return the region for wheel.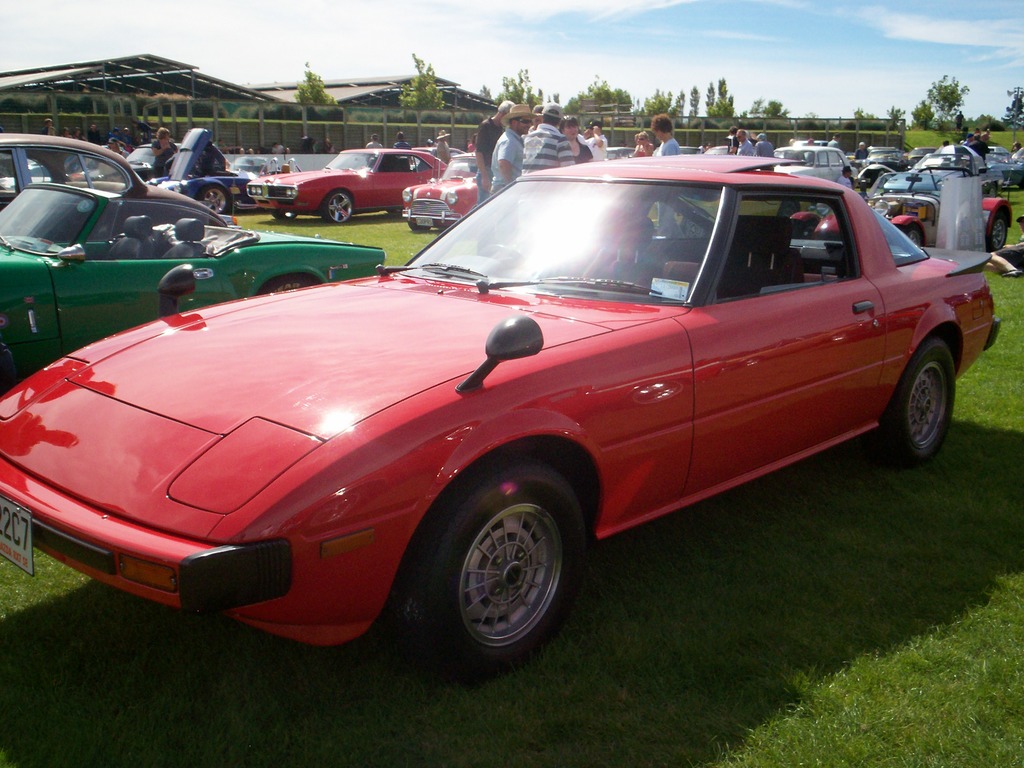
x1=685, y1=218, x2=706, y2=238.
